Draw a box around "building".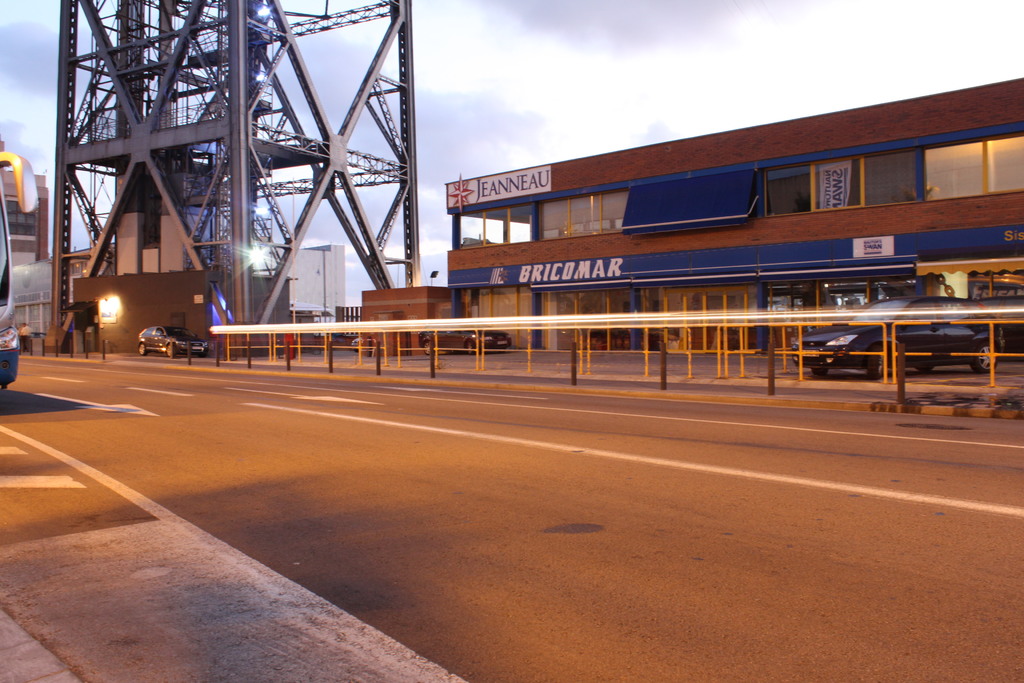
[left=445, top=74, right=1023, bottom=349].
